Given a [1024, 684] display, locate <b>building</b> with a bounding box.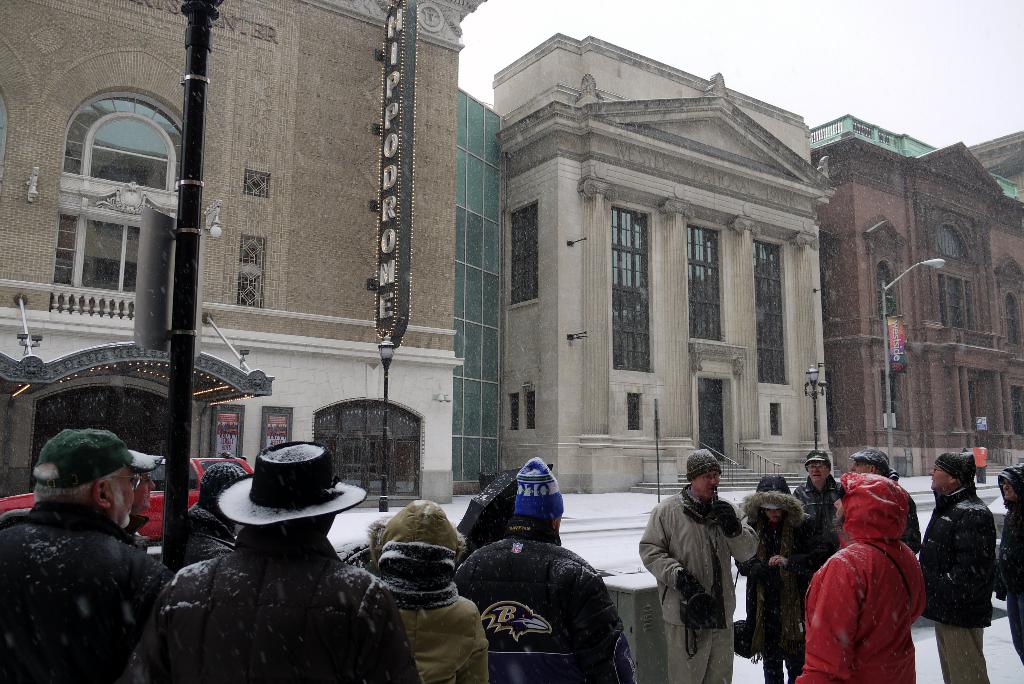
Located: detection(815, 116, 1023, 477).
